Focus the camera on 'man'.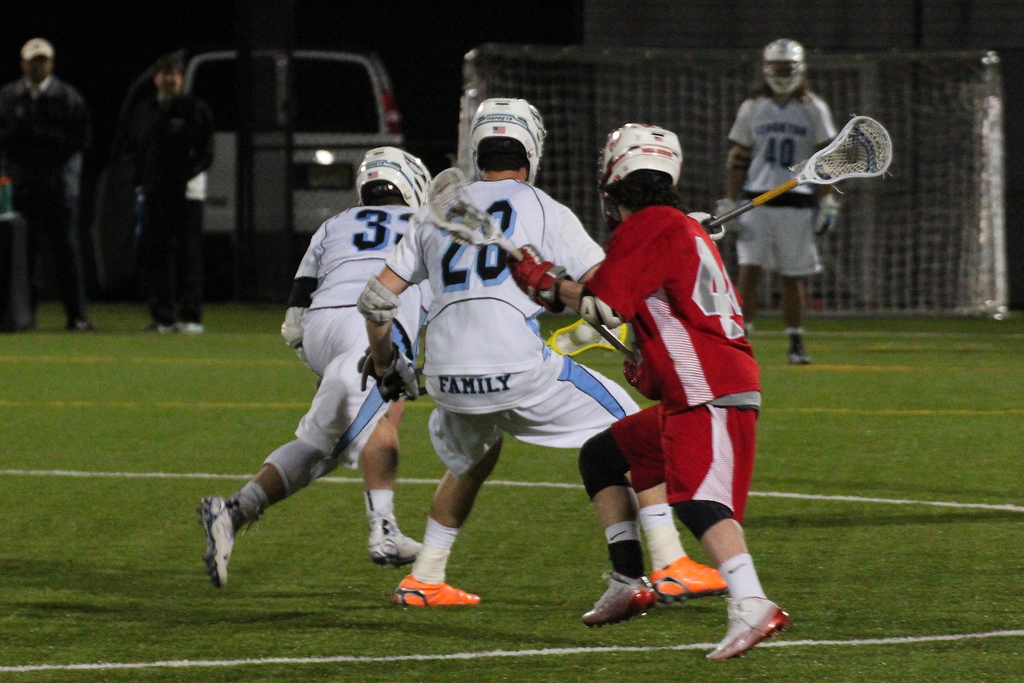
Focus region: box(195, 145, 429, 590).
